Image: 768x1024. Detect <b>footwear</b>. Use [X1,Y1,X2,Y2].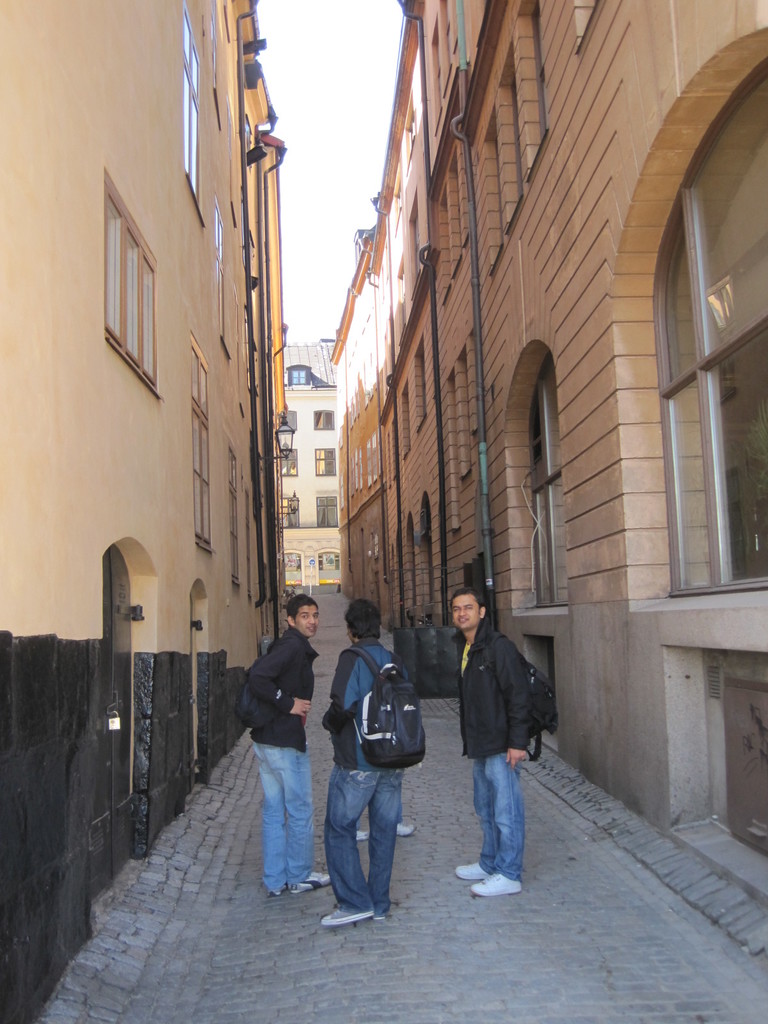
[458,863,487,884].
